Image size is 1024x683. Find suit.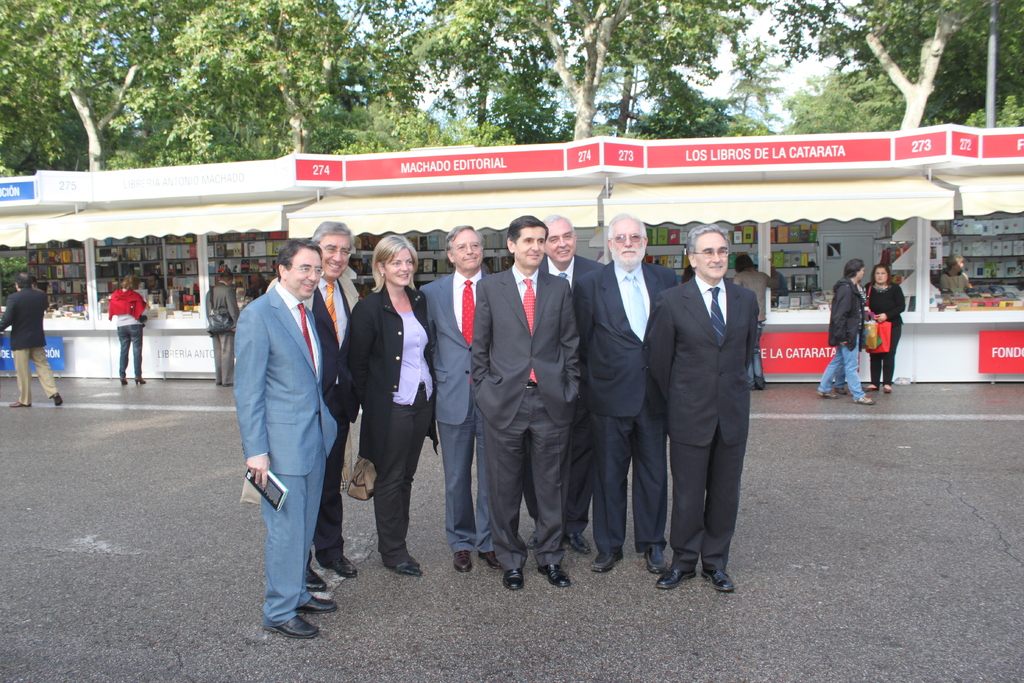
<bbox>470, 261, 582, 566</bbox>.
